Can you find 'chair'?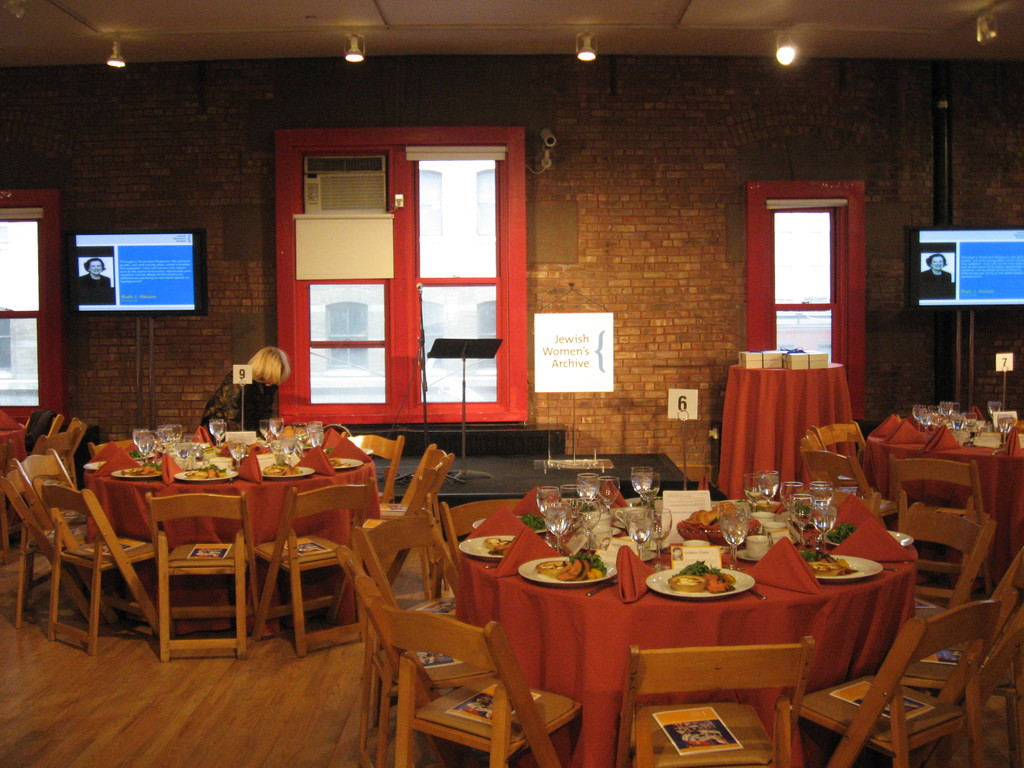
Yes, bounding box: Rect(349, 433, 401, 505).
